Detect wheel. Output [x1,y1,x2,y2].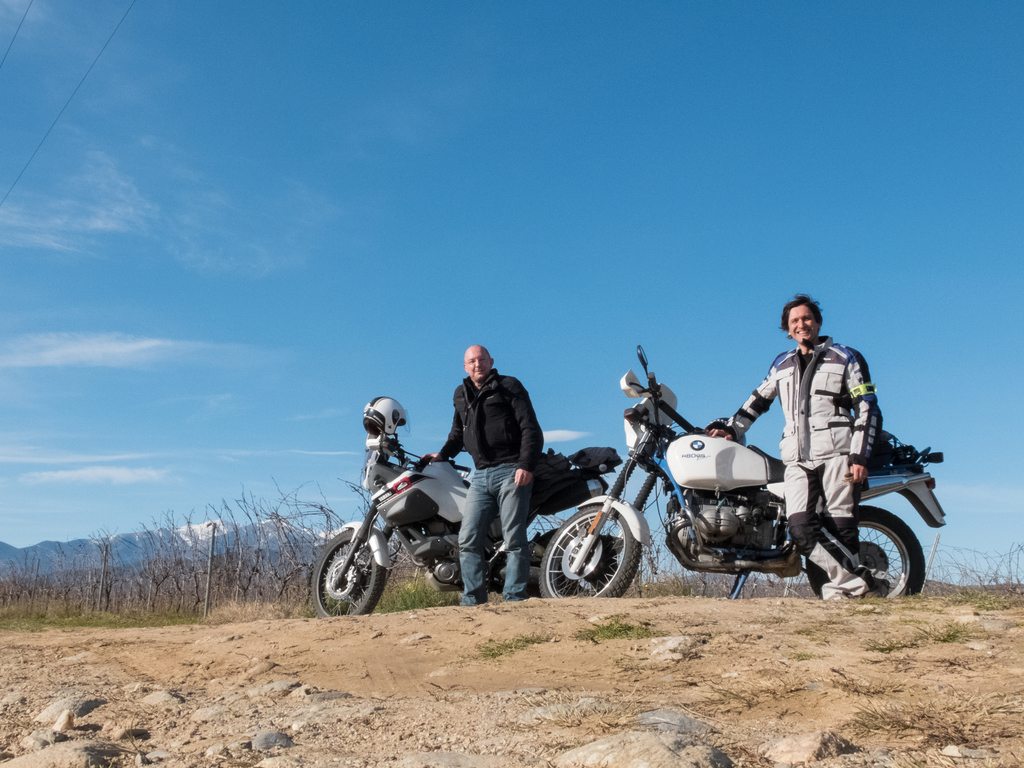
[313,525,386,618].
